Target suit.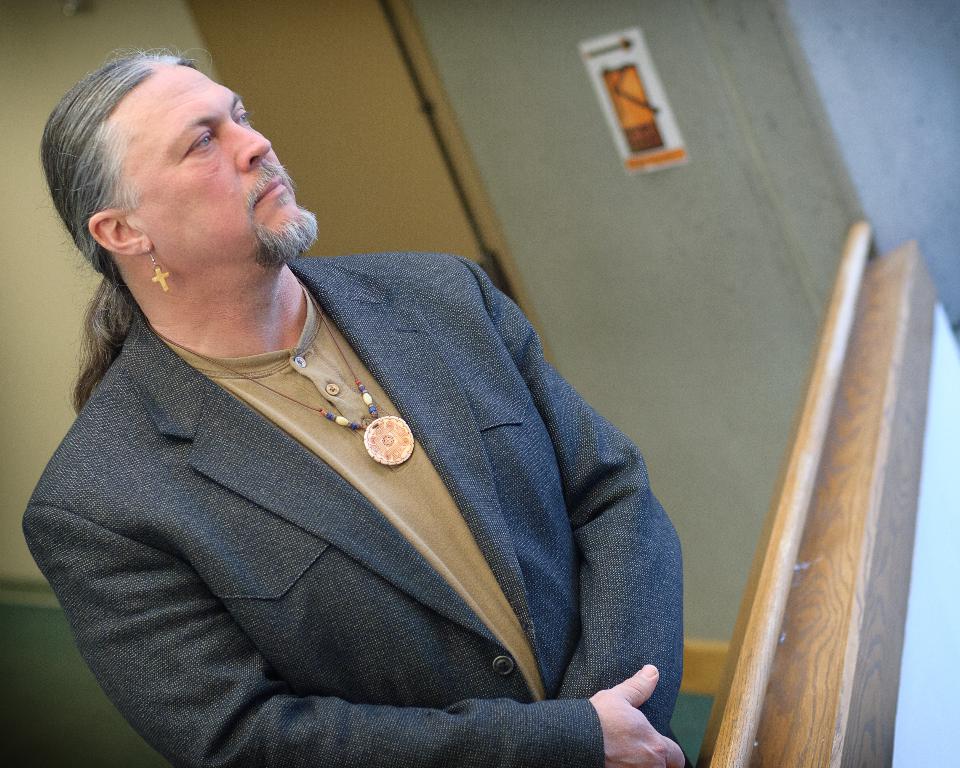
Target region: box(20, 308, 613, 743).
